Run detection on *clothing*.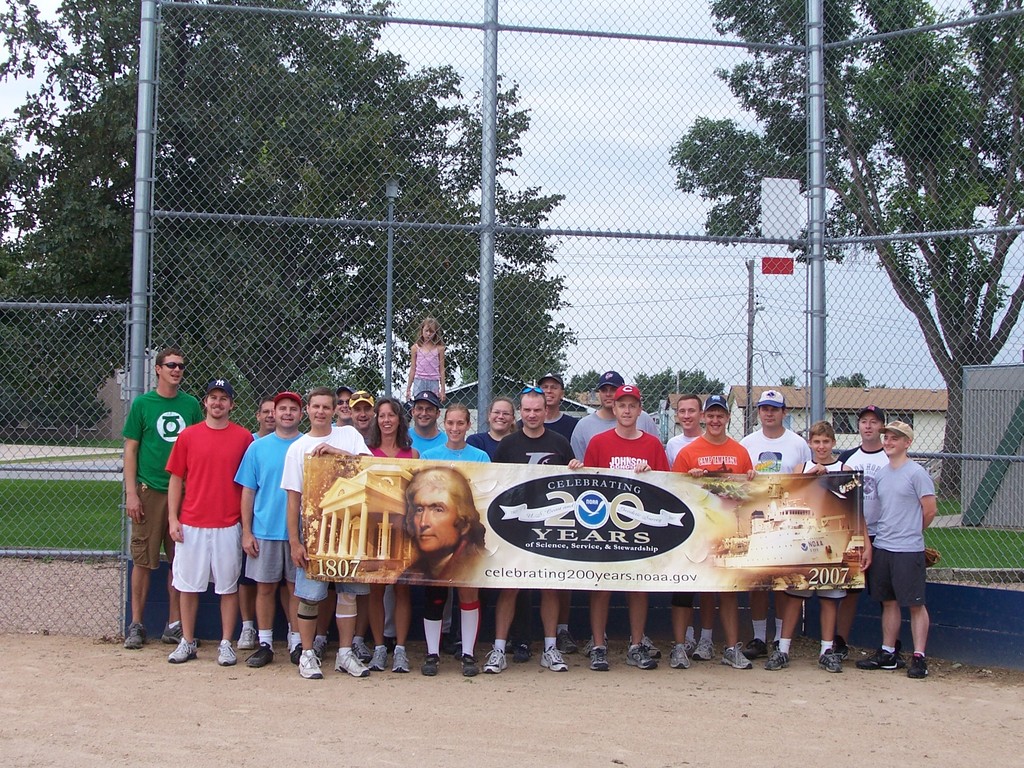
Result: x1=675 y1=437 x2=754 y2=477.
